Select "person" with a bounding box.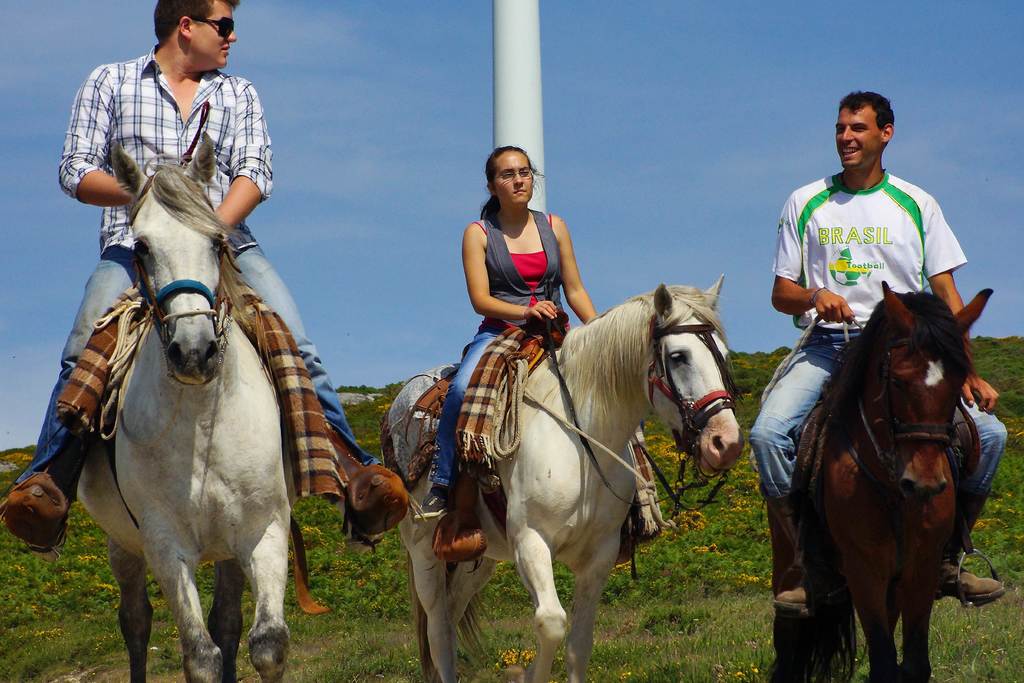
bbox=[2, 0, 406, 550].
